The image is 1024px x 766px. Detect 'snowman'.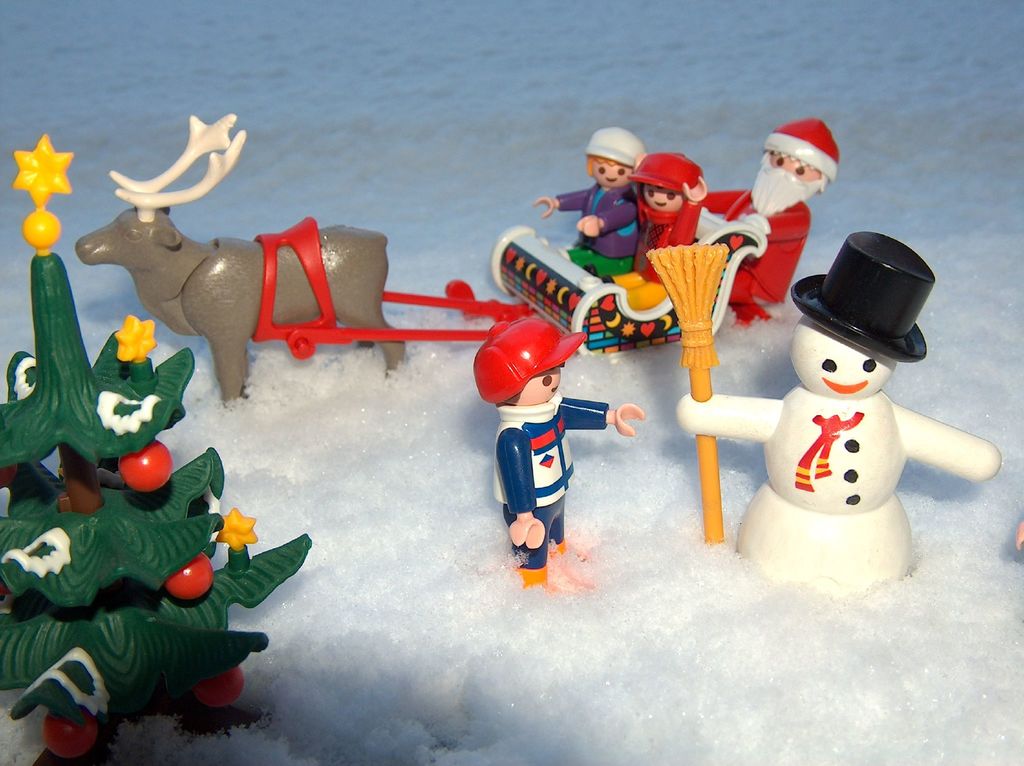
Detection: (x1=675, y1=228, x2=1000, y2=596).
